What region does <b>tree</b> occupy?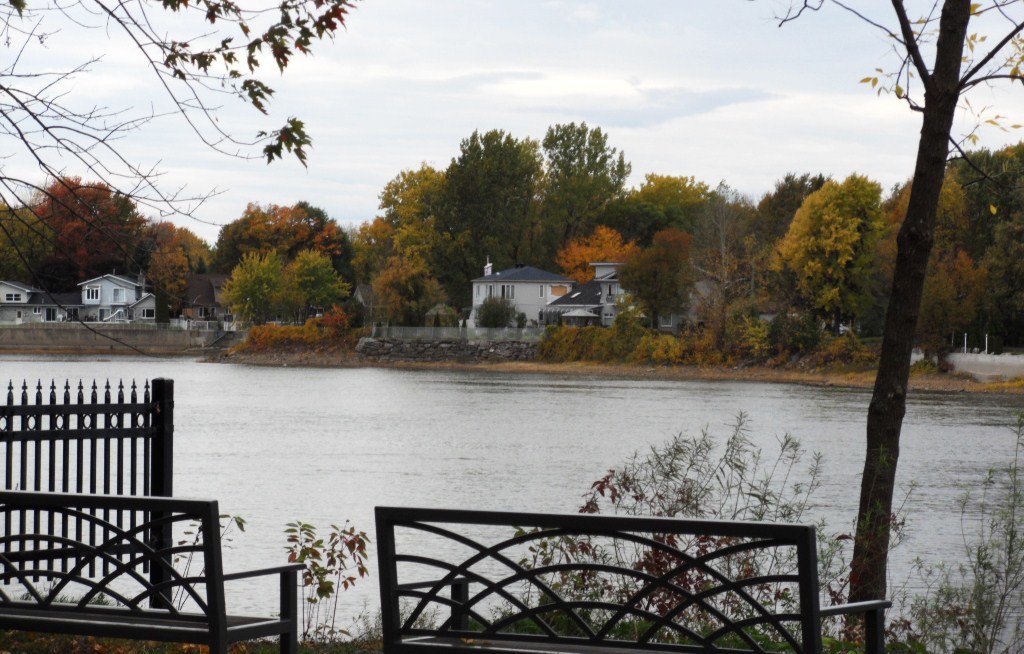
l=0, t=0, r=356, b=359.
